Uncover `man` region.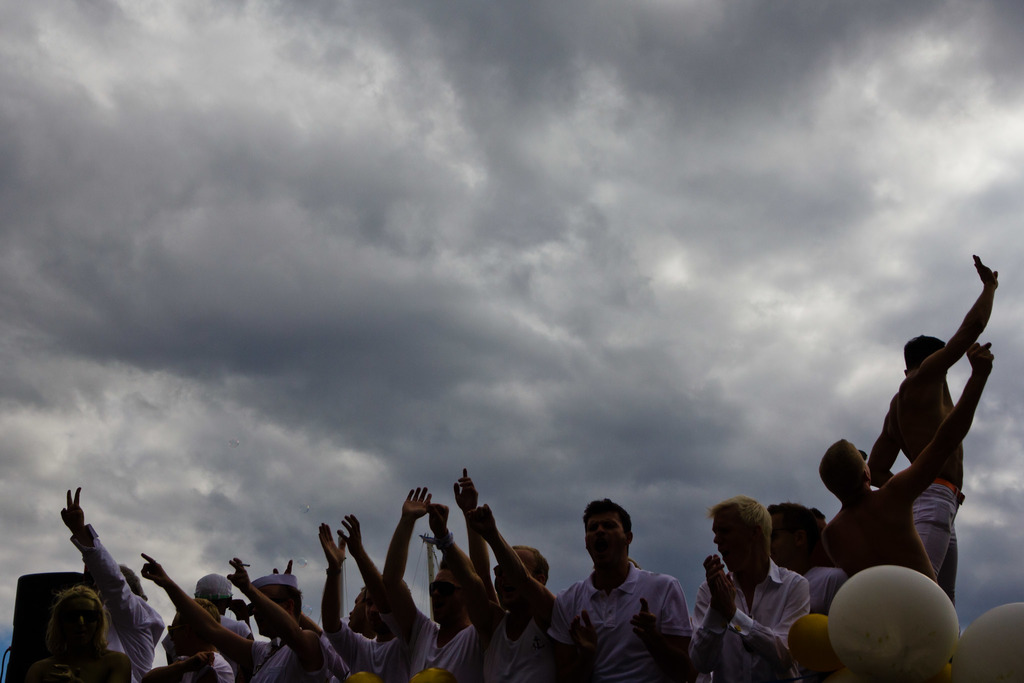
Uncovered: [212, 552, 337, 682].
